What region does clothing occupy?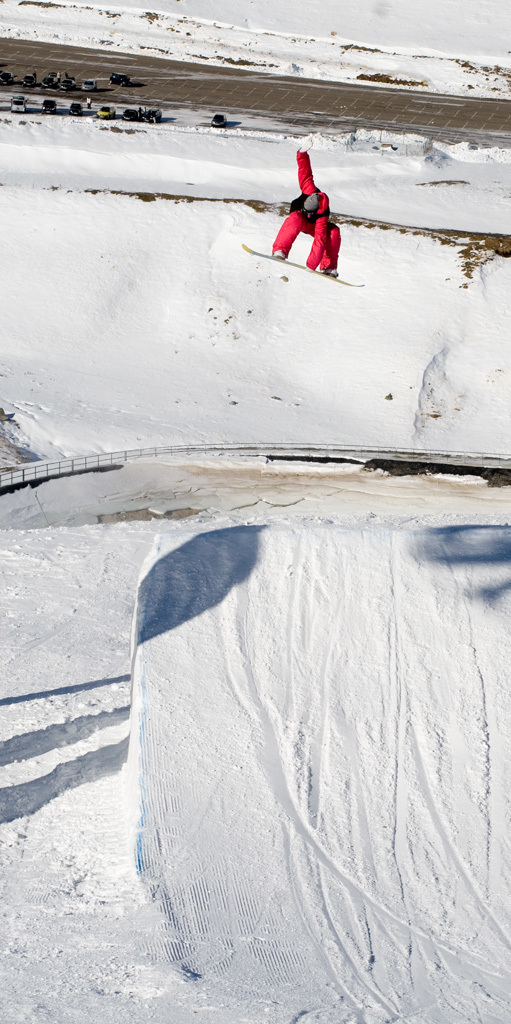
[276,164,338,261].
